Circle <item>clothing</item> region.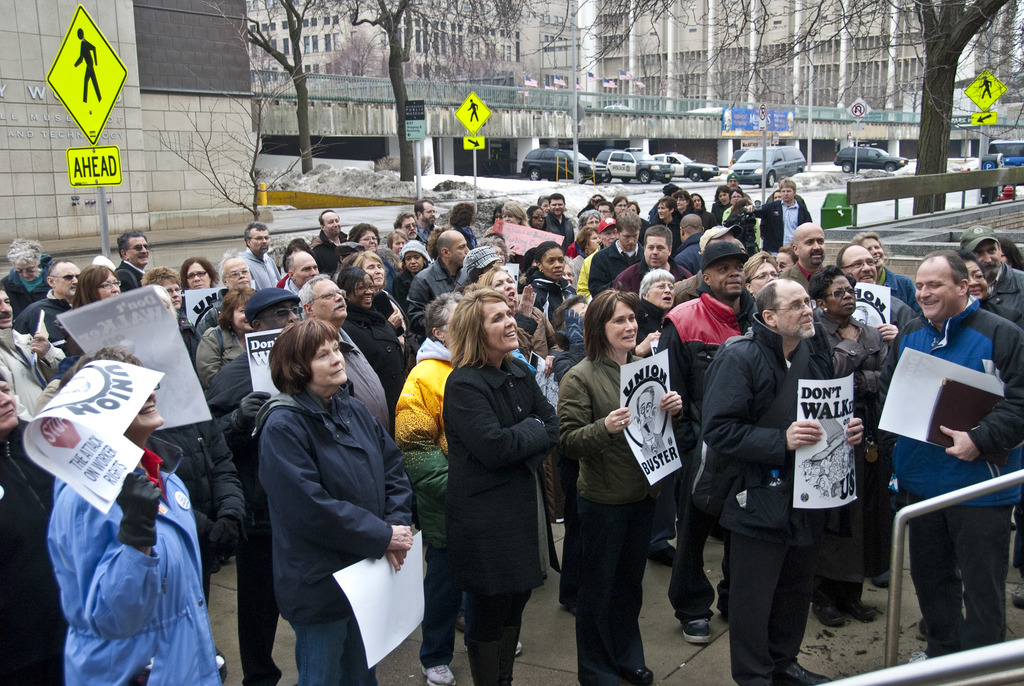
Region: <region>204, 346, 282, 685</region>.
